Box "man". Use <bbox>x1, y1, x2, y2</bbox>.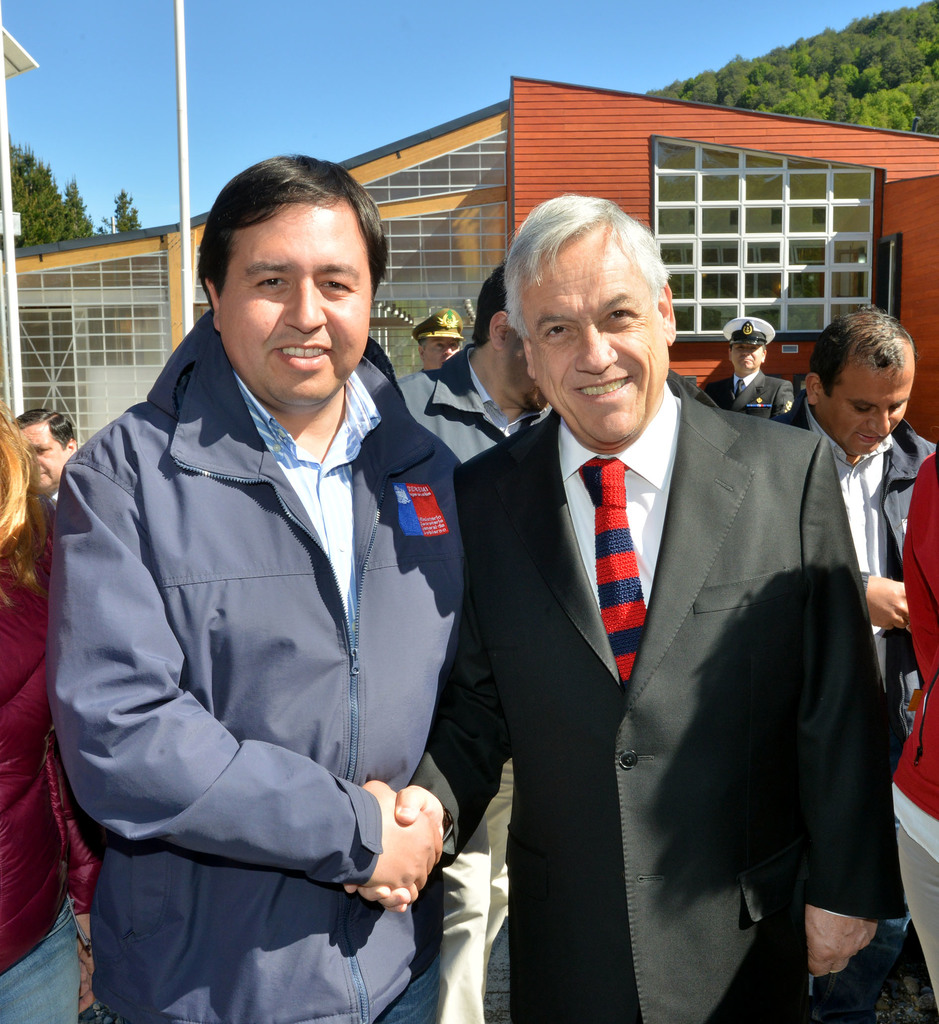
<bbox>19, 410, 82, 505</bbox>.
